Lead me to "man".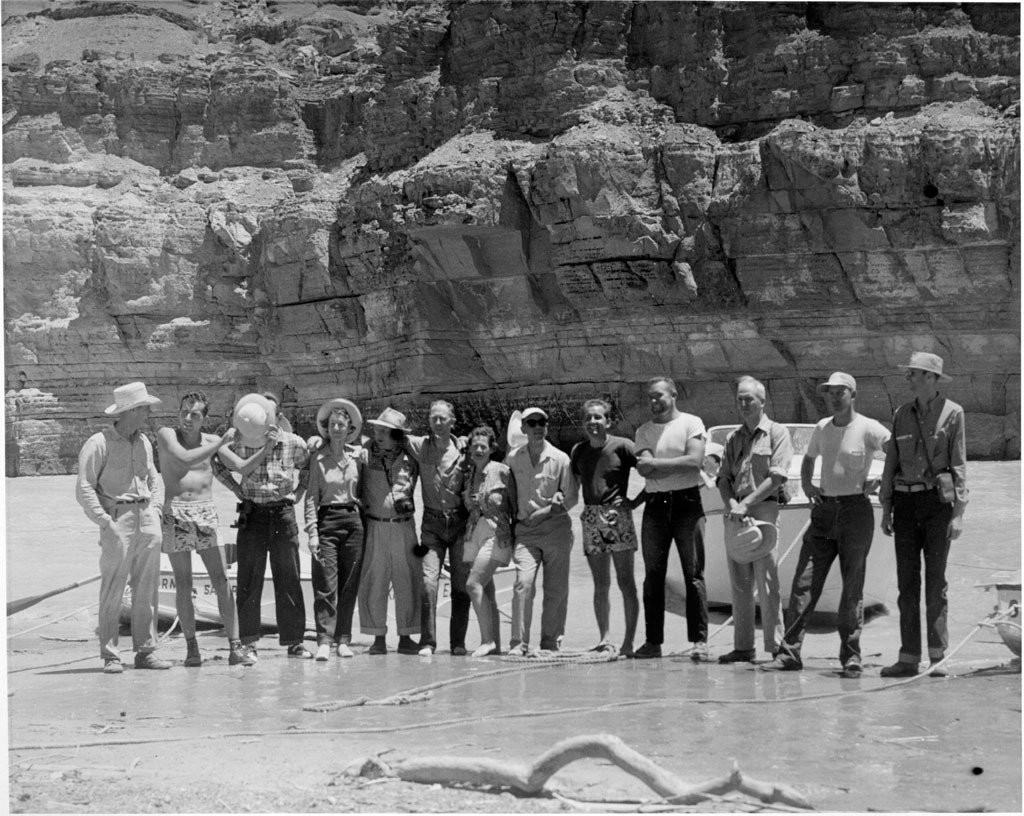
Lead to detection(76, 379, 173, 676).
